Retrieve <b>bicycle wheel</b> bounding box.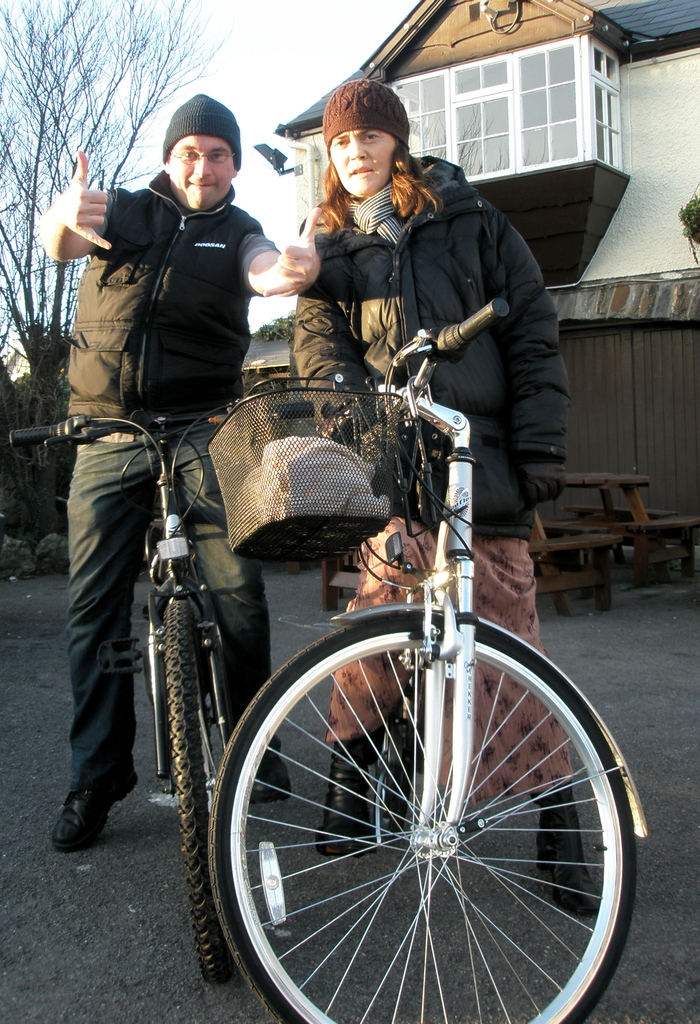
Bounding box: [150,595,225,994].
